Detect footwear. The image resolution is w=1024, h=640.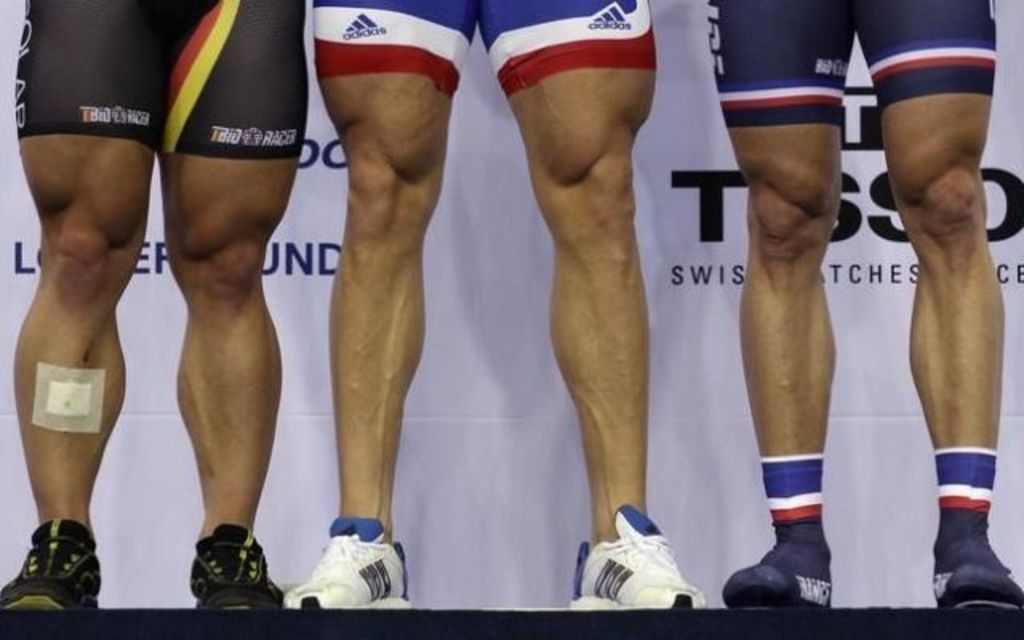
x1=2 y1=517 x2=101 y2=611.
